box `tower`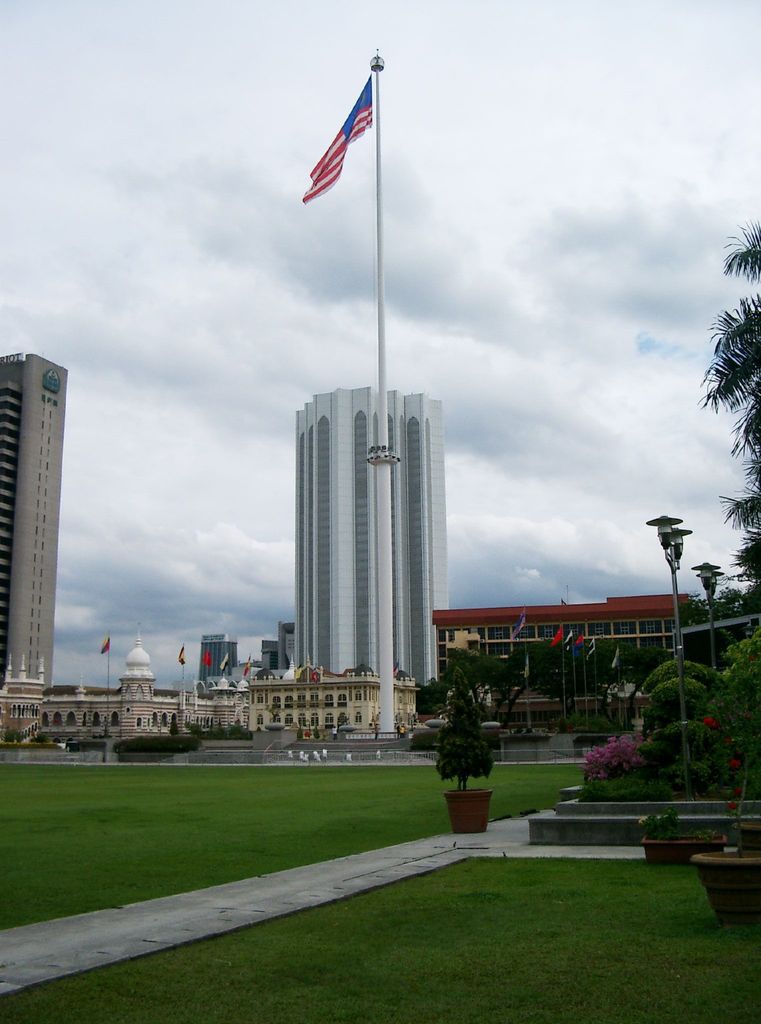
[left=0, top=348, right=75, bottom=701]
